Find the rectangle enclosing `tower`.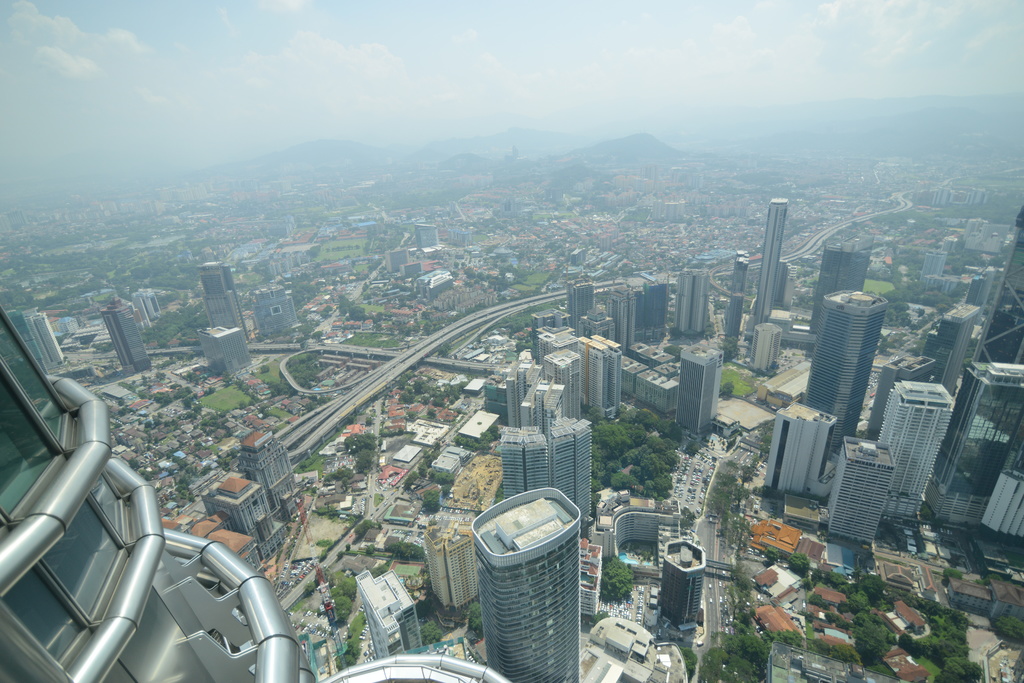
803, 237, 876, 348.
